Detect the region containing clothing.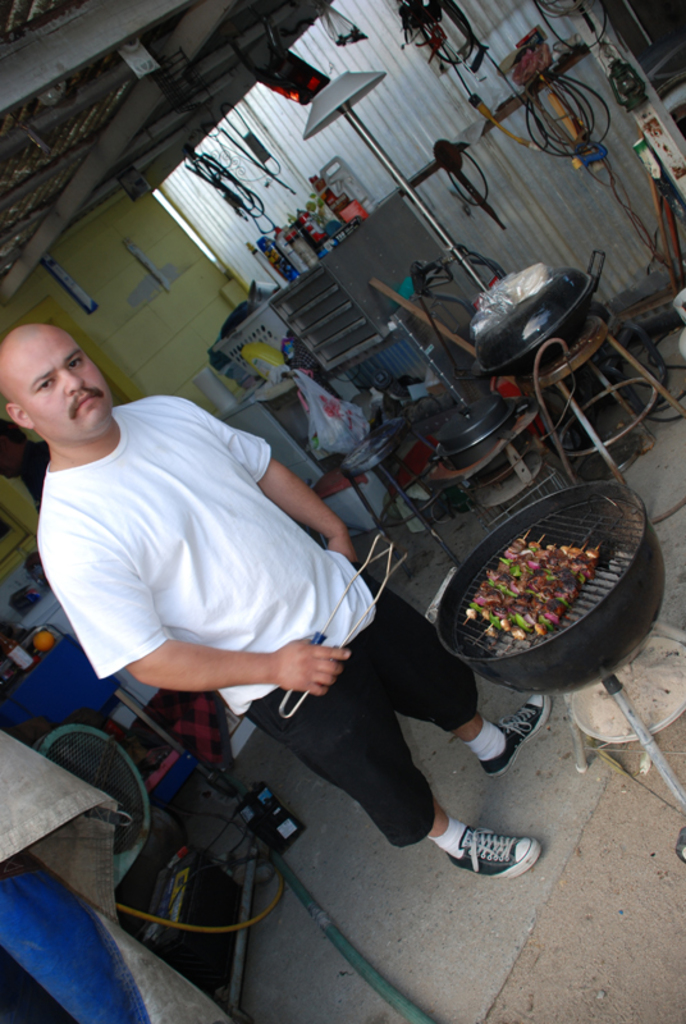
22,362,383,748.
